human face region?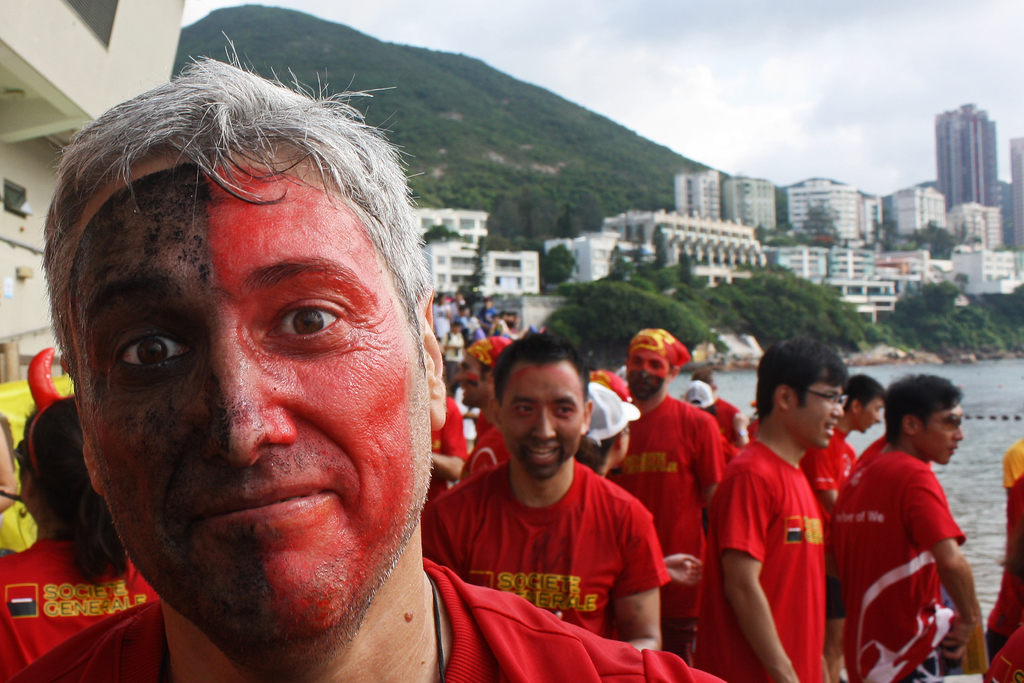
794:379:842:450
